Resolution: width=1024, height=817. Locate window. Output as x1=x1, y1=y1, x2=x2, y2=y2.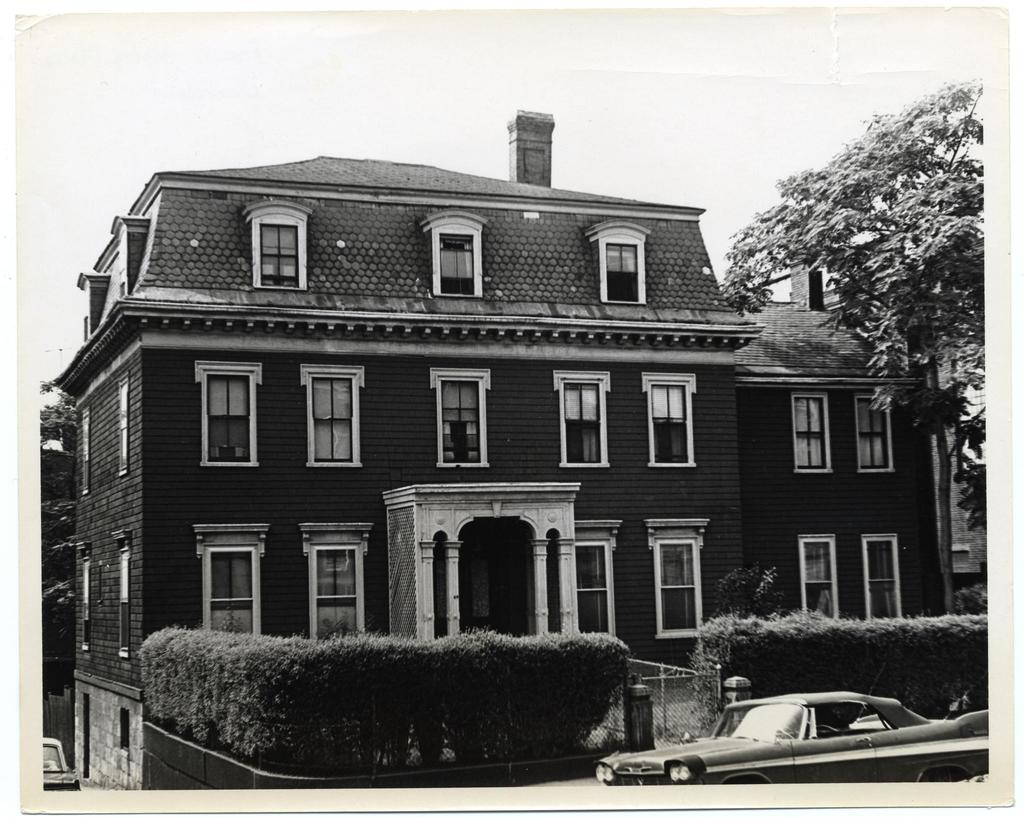
x1=797, y1=531, x2=835, y2=620.
